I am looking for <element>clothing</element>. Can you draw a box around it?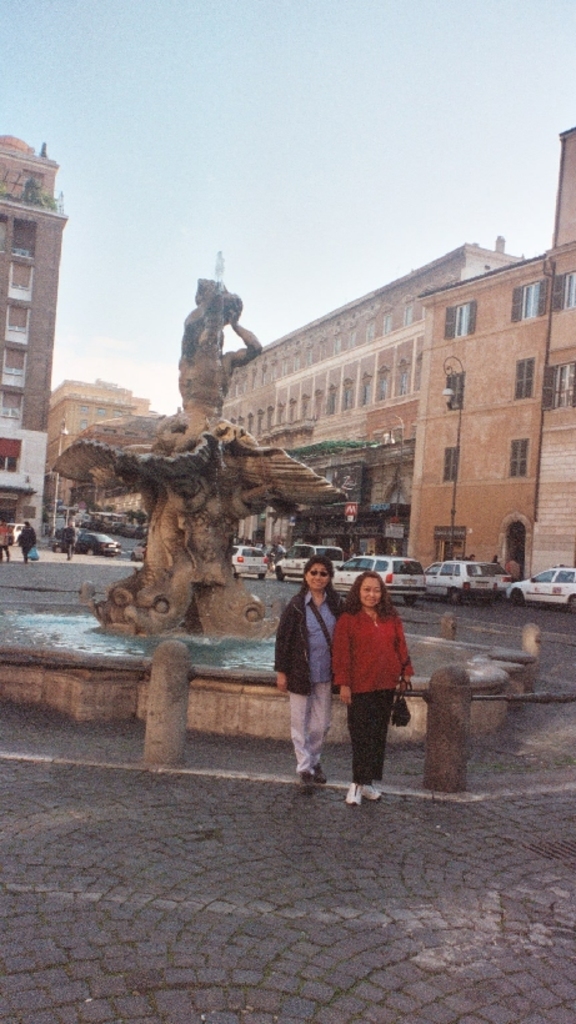
Sure, the bounding box is box=[336, 583, 407, 779].
